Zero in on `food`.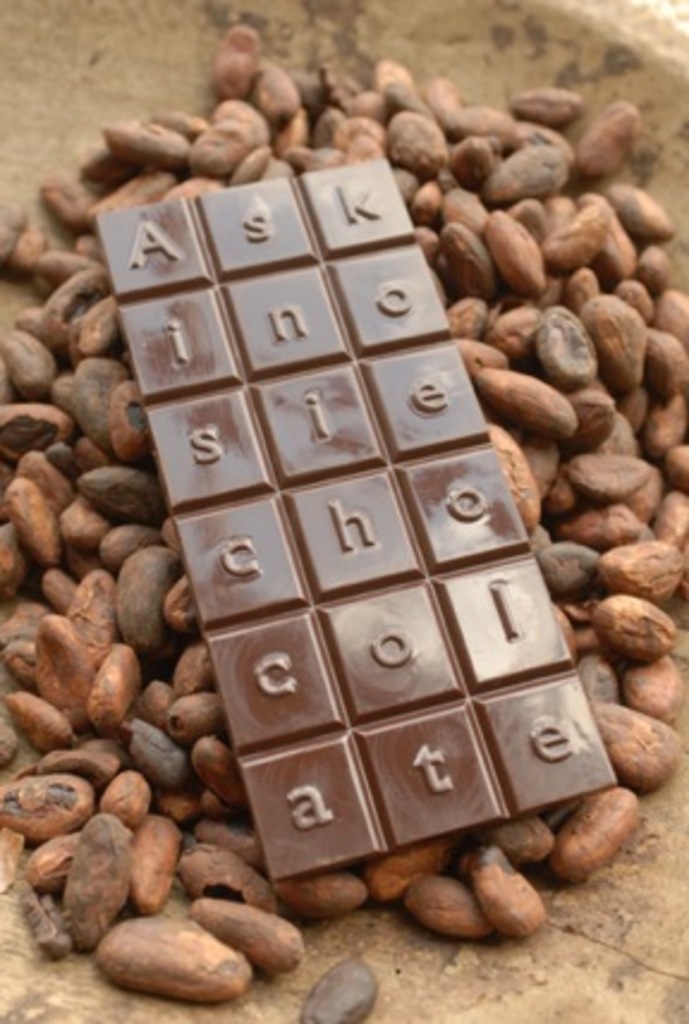
Zeroed in: <box>93,914,254,995</box>.
